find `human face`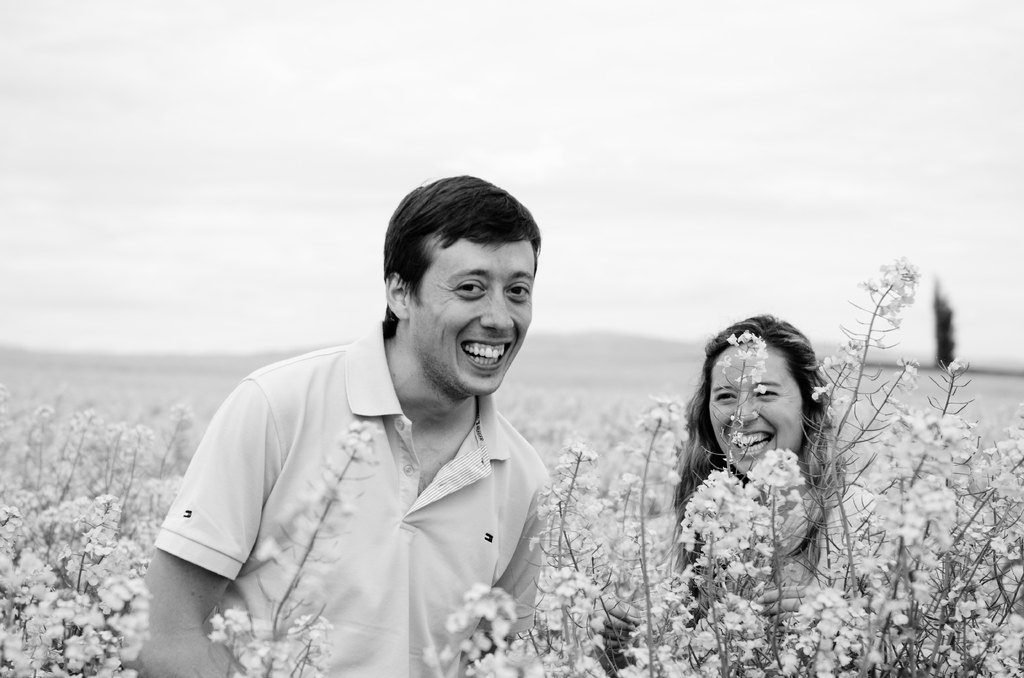
bbox=[701, 337, 806, 472]
